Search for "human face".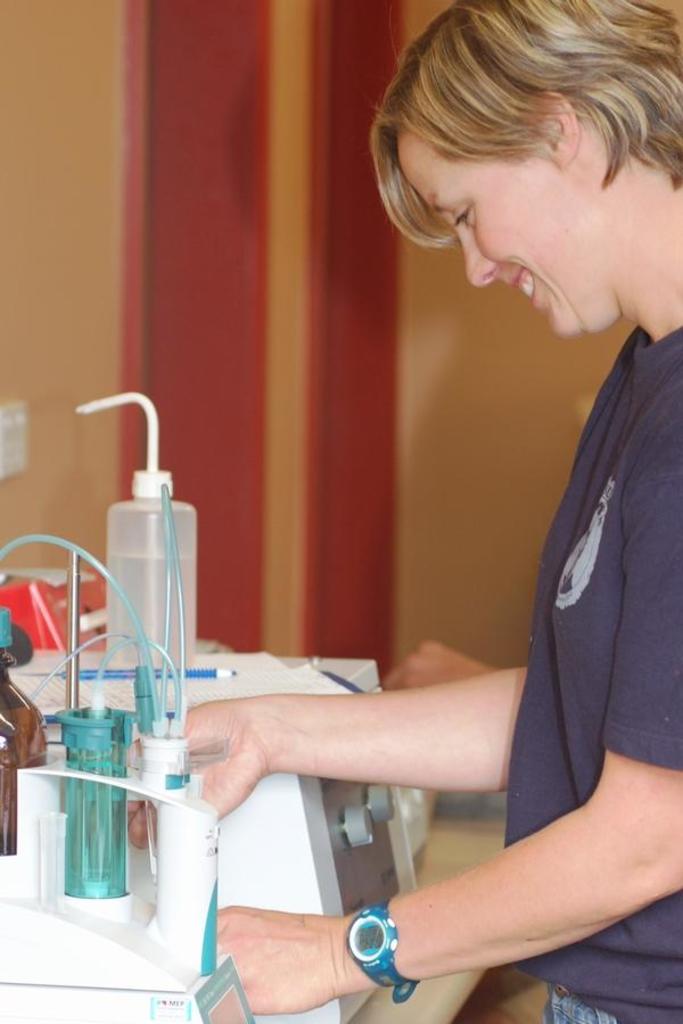
Found at 387, 124, 612, 347.
